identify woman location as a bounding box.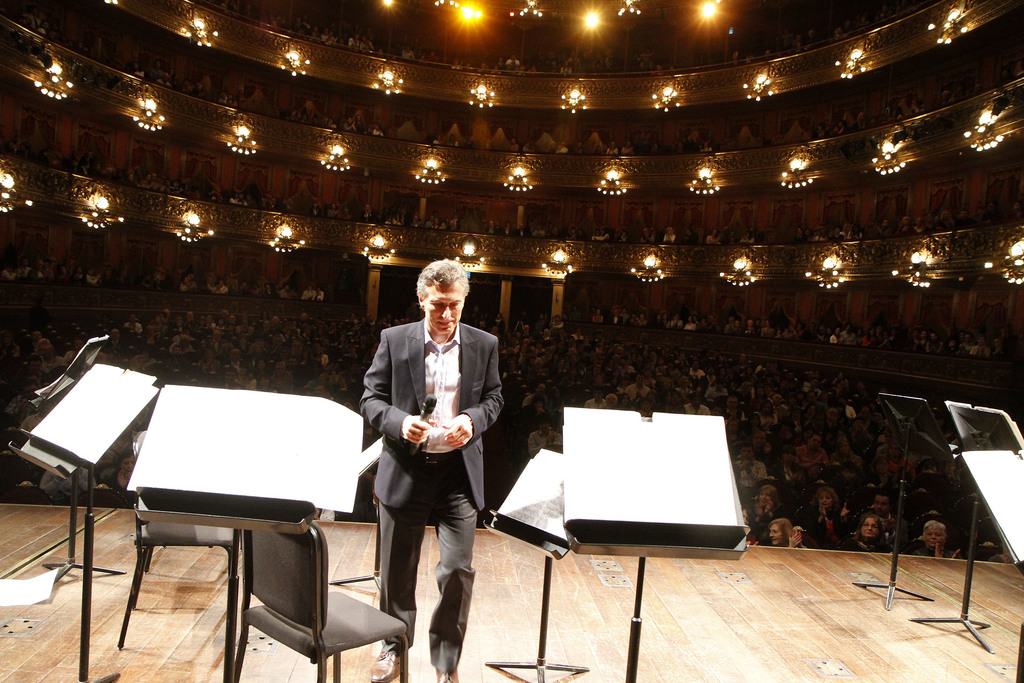
[left=750, top=482, right=783, bottom=527].
